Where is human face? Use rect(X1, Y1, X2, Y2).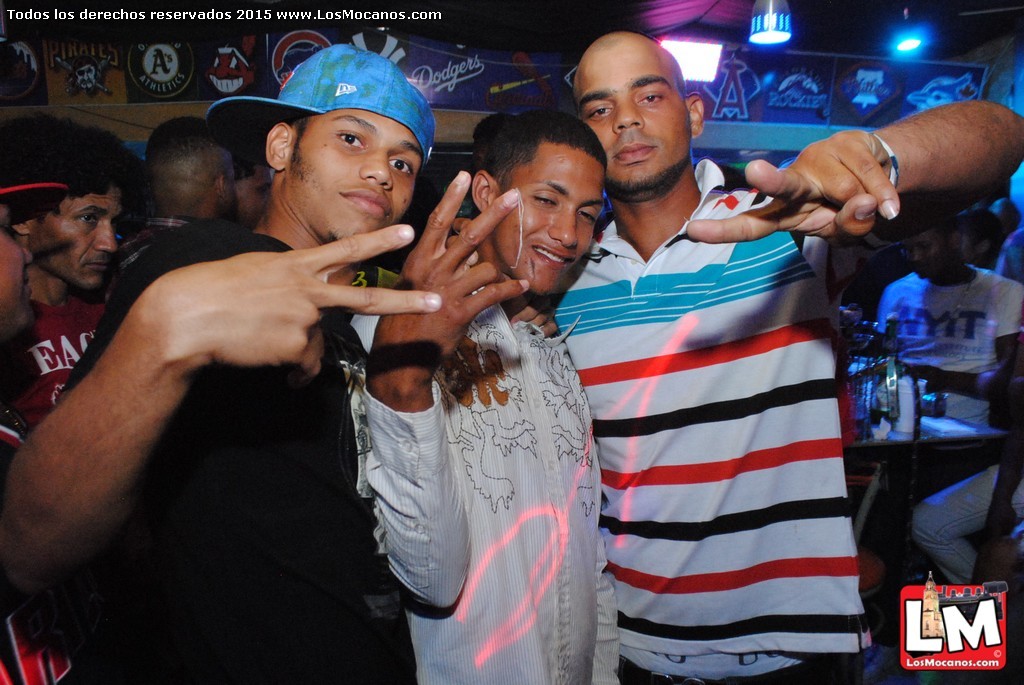
rect(43, 188, 124, 291).
